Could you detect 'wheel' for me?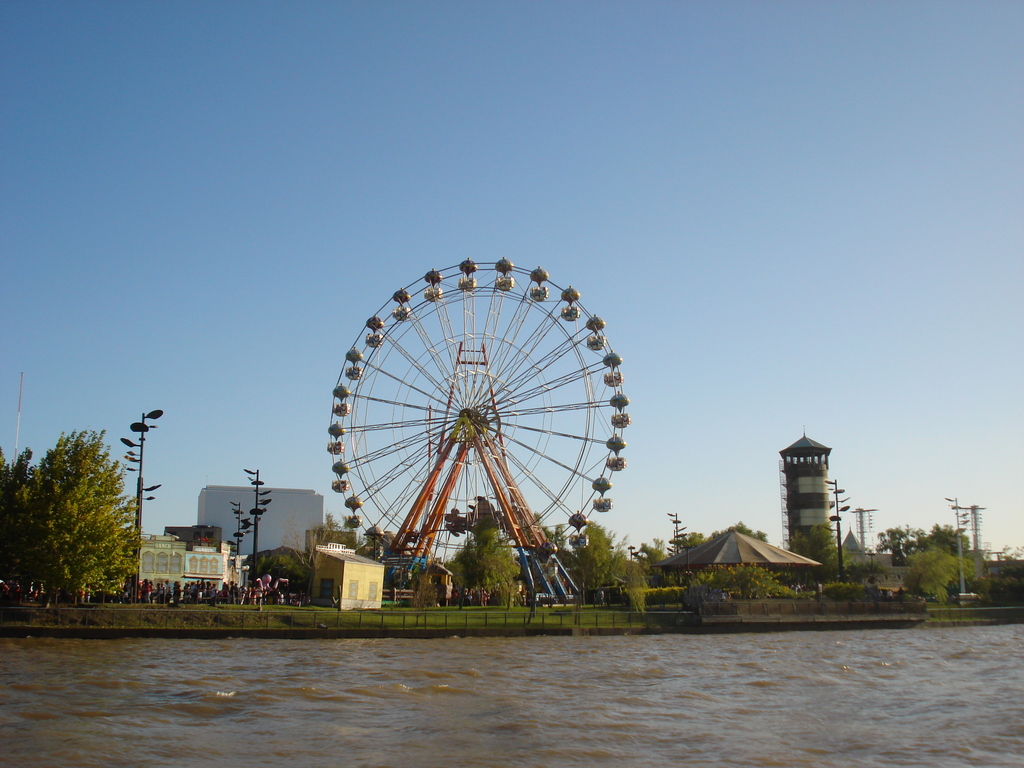
Detection result: {"x1": 323, "y1": 254, "x2": 636, "y2": 596}.
